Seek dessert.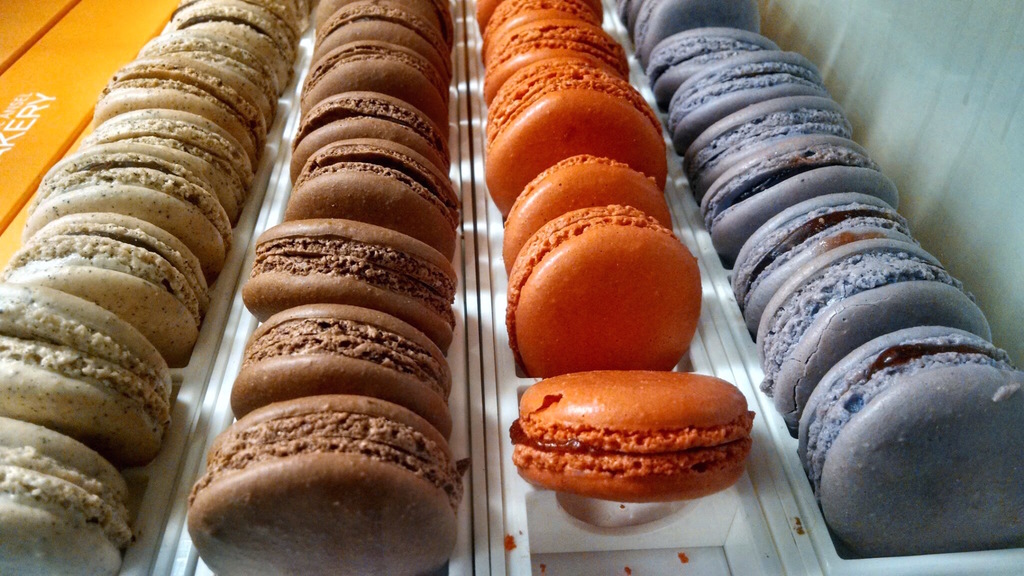
(x1=149, y1=42, x2=272, y2=106).
